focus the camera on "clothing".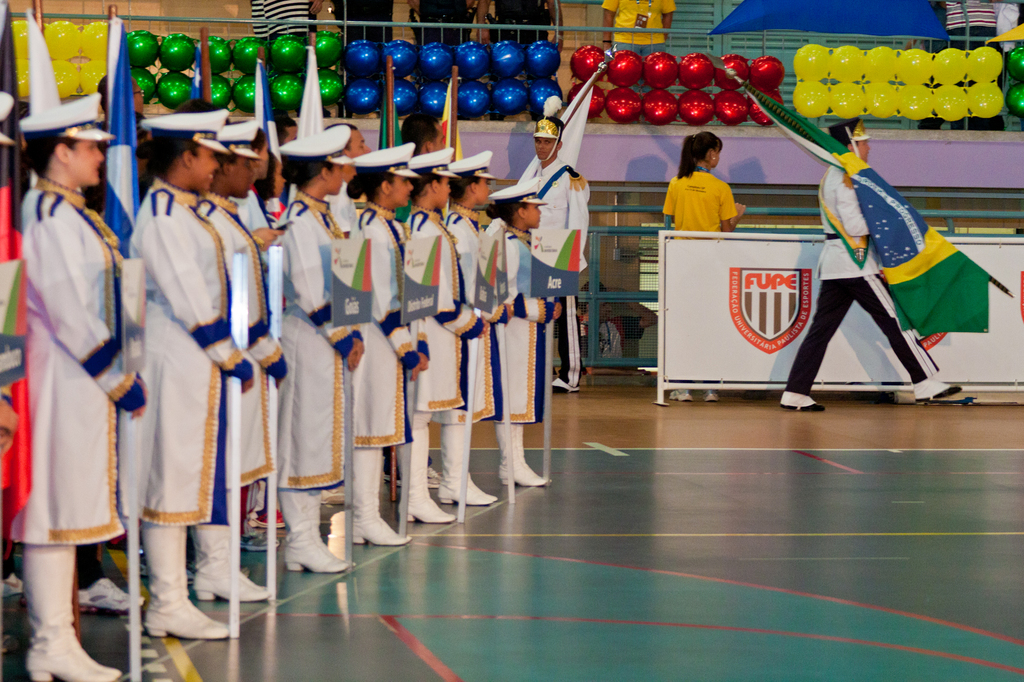
Focus region: box(124, 175, 255, 639).
